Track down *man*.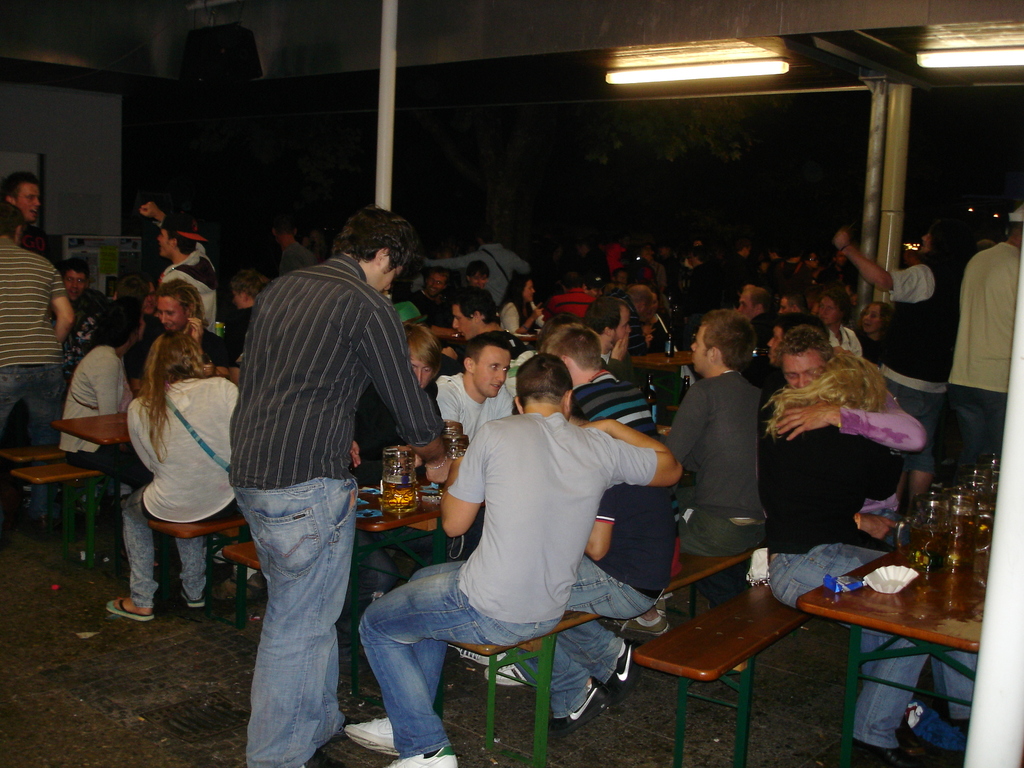
Tracked to l=217, t=196, r=440, b=740.
